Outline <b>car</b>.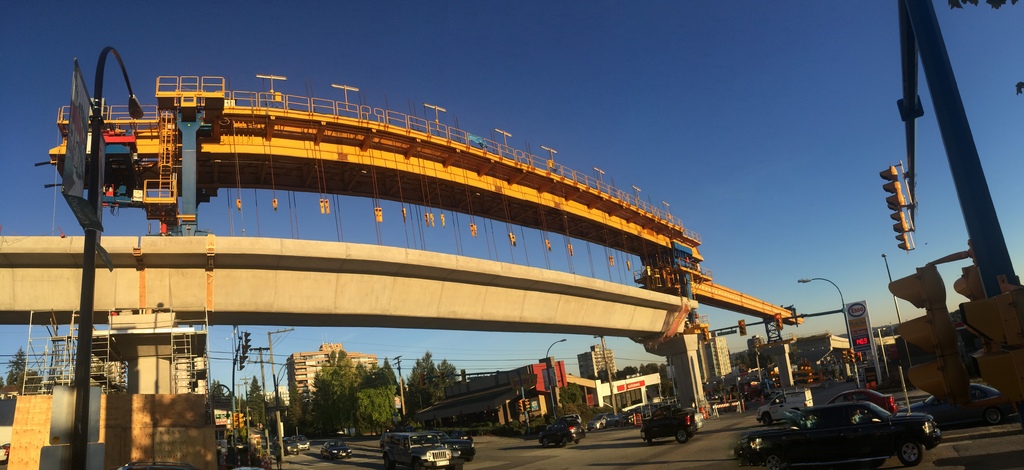
Outline: Rect(621, 405, 651, 425).
